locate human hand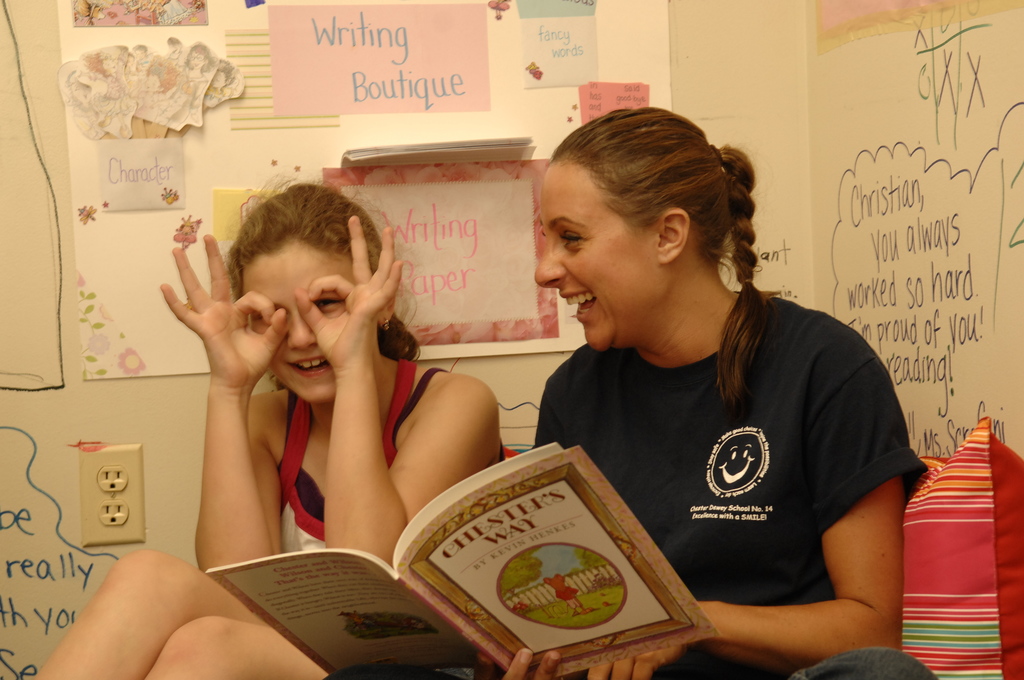
474 645 564 679
